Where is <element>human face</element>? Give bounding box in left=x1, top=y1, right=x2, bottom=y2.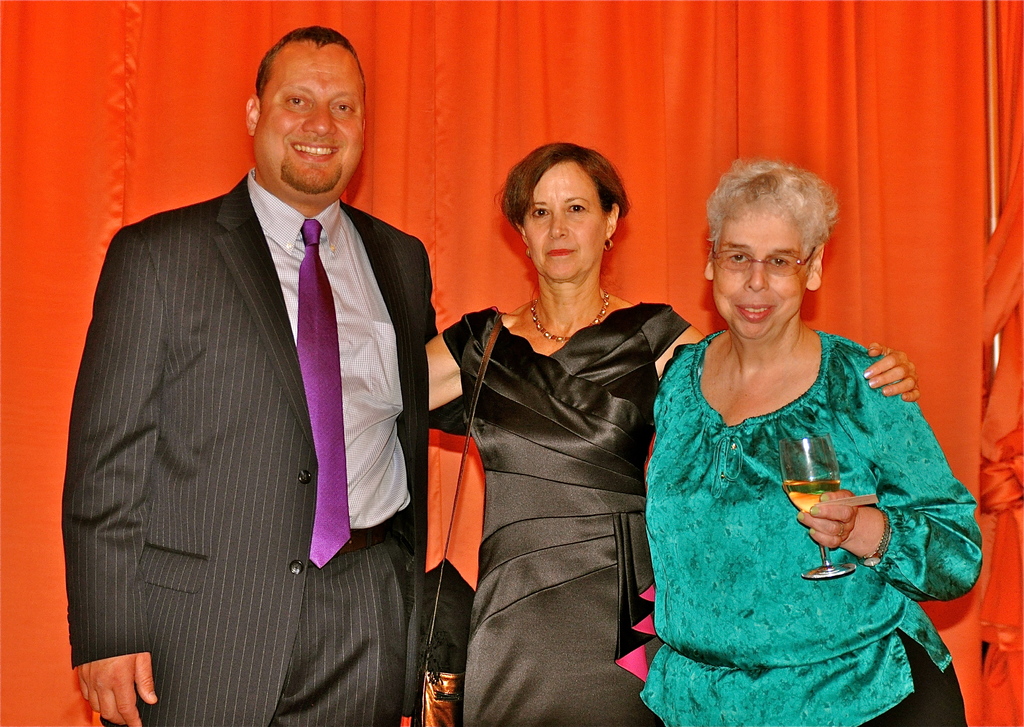
left=526, top=172, right=609, bottom=292.
